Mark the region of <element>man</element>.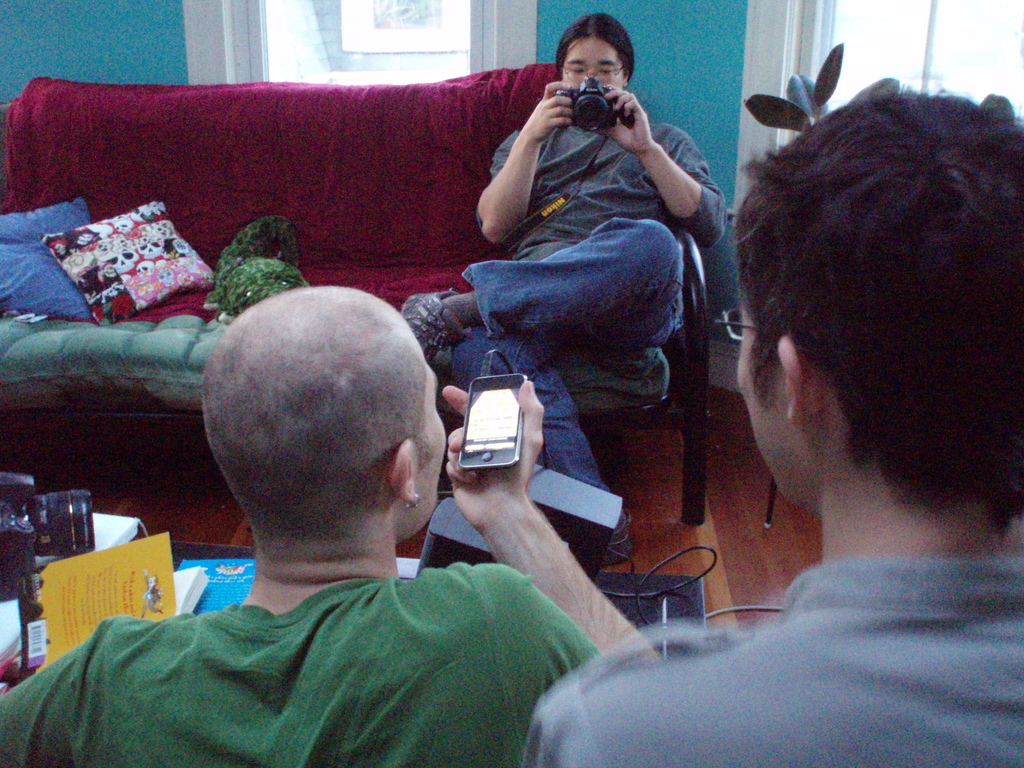
Region: 0, 285, 670, 767.
